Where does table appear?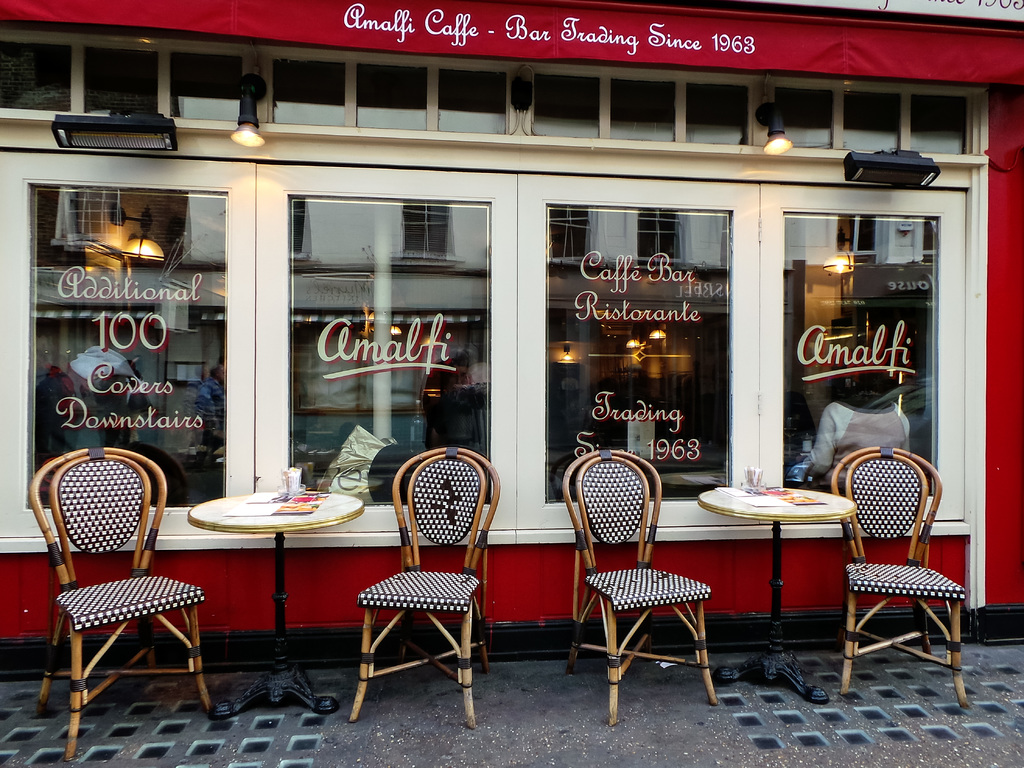
Appears at [152,483,388,684].
